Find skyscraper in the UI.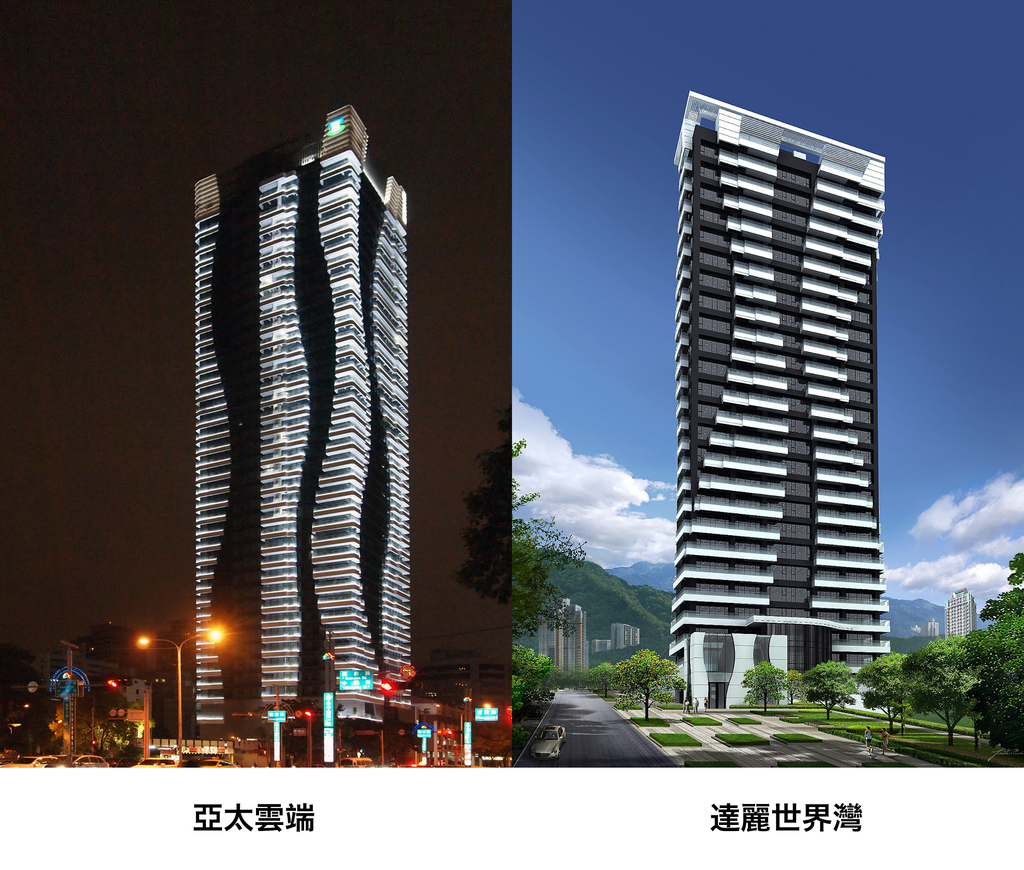
UI element at 945,583,974,639.
